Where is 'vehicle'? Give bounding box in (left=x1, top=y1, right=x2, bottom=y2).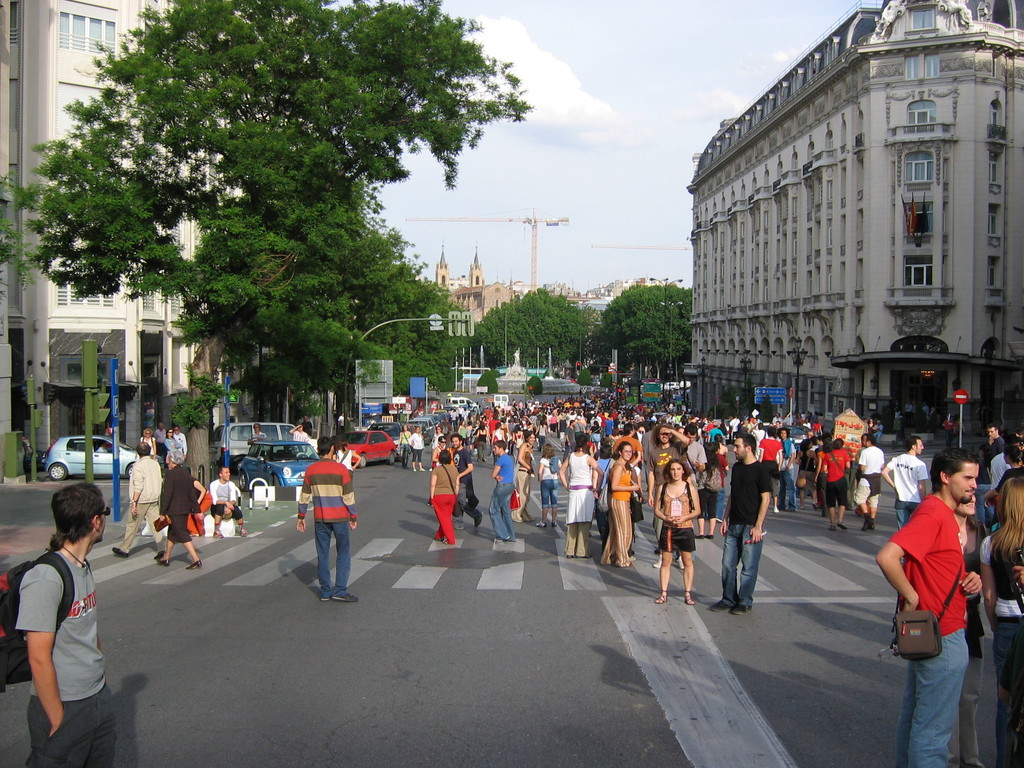
(left=446, top=393, right=477, bottom=410).
